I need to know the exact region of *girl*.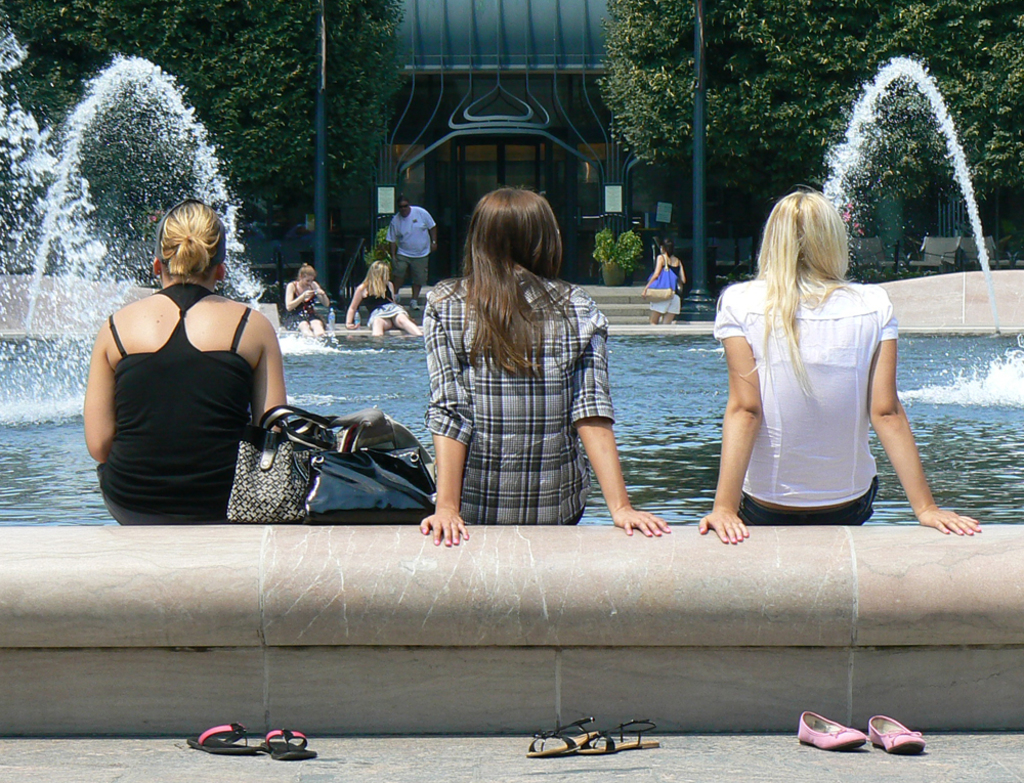
Region: (x1=85, y1=200, x2=290, y2=527).
